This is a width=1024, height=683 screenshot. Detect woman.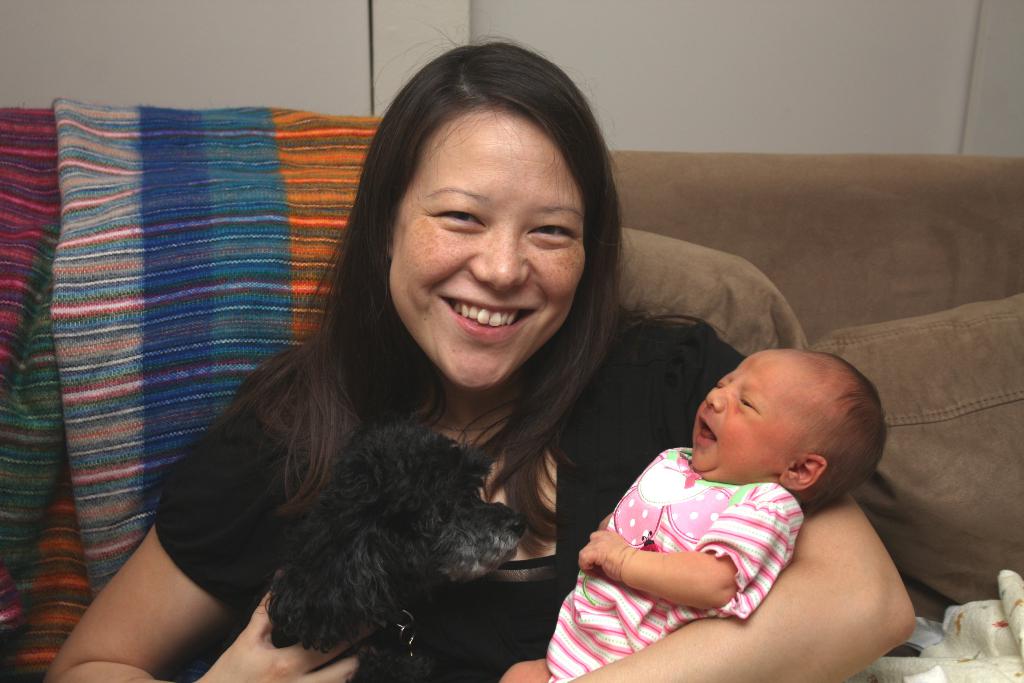
38, 6, 916, 682.
